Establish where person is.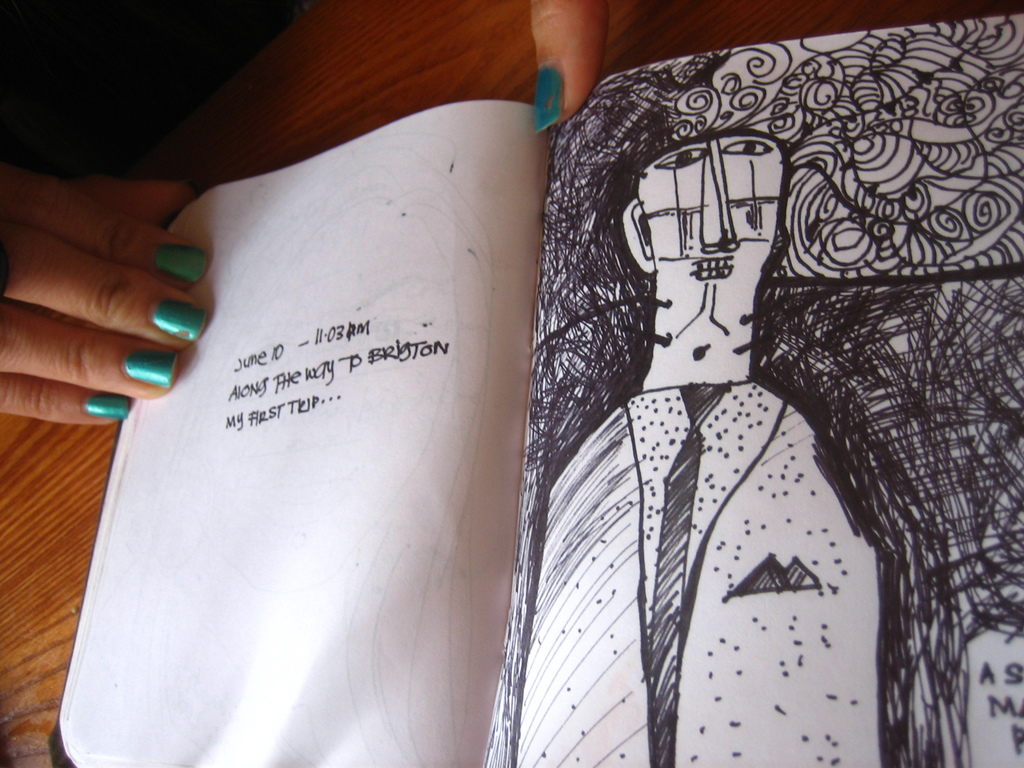
Established at (x1=0, y1=0, x2=605, y2=424).
